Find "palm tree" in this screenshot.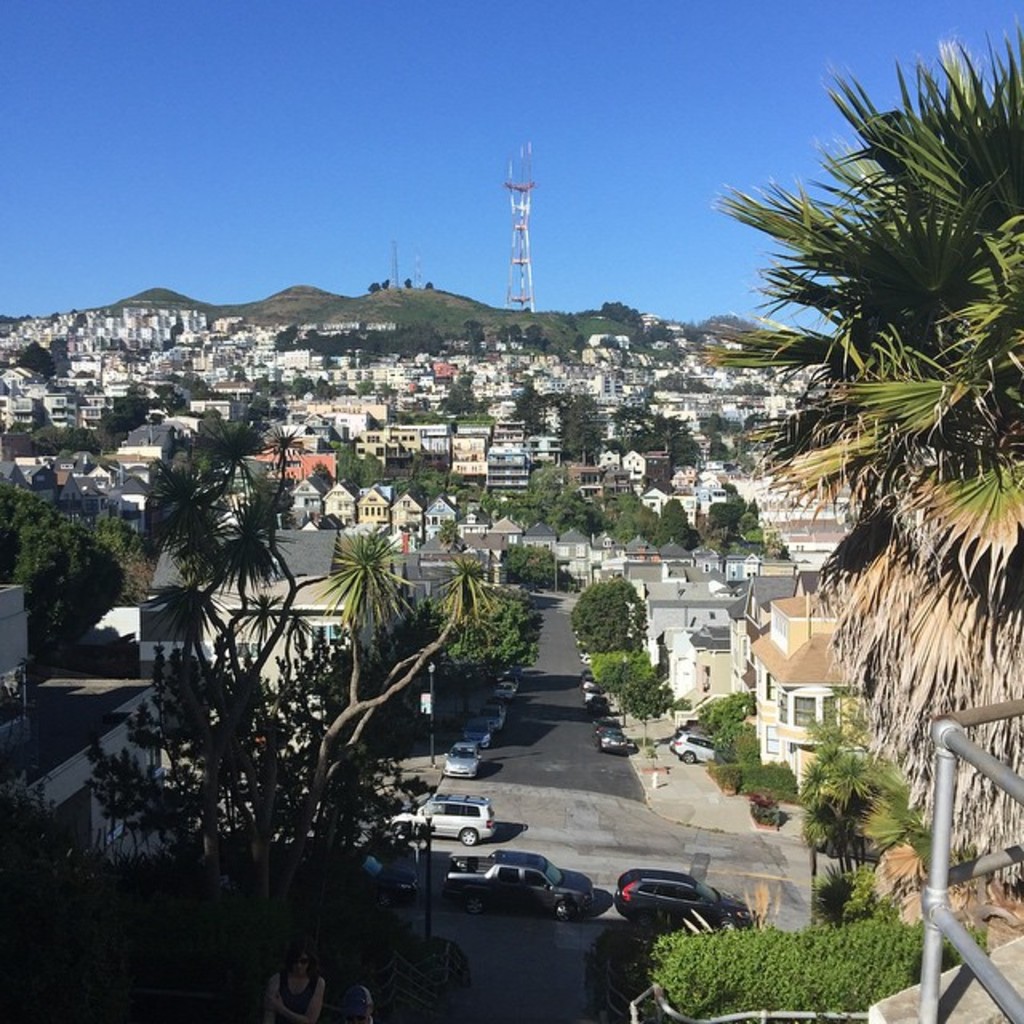
The bounding box for "palm tree" is (x1=499, y1=486, x2=549, y2=541).
